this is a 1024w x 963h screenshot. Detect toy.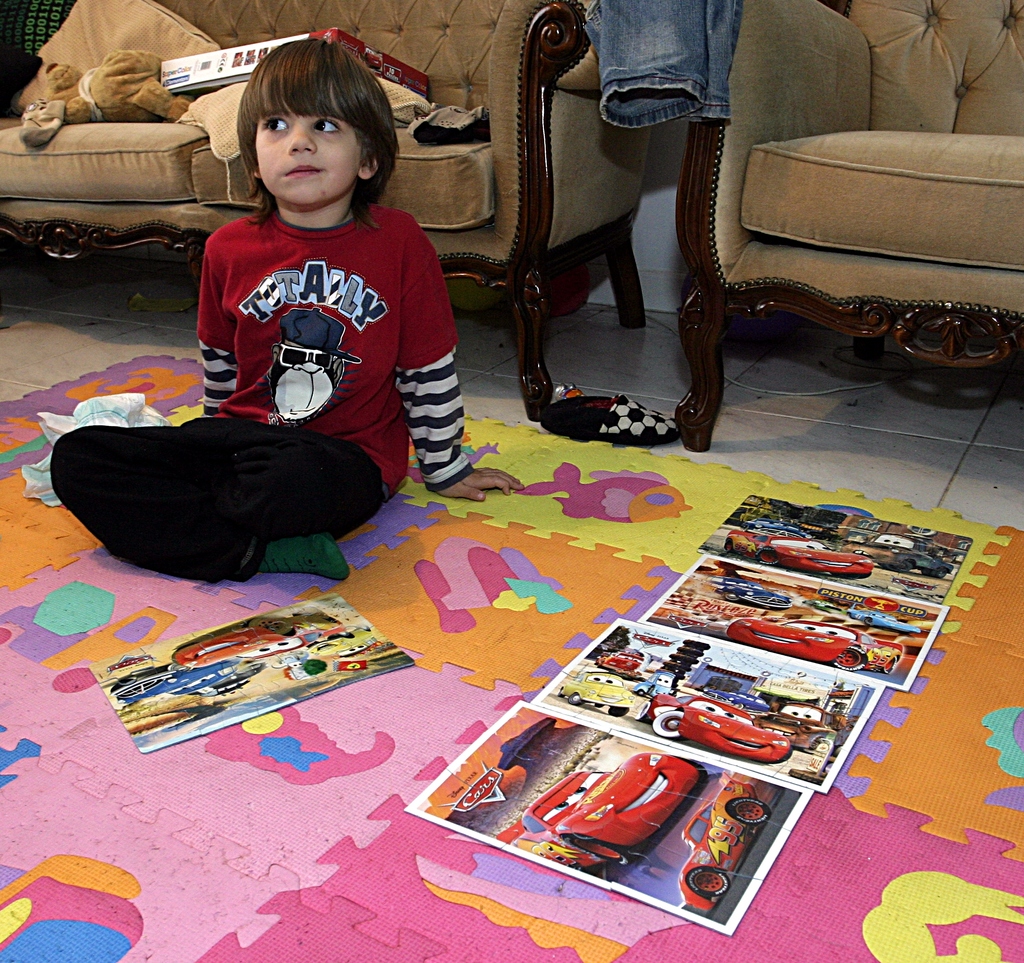
102/666/261/719.
